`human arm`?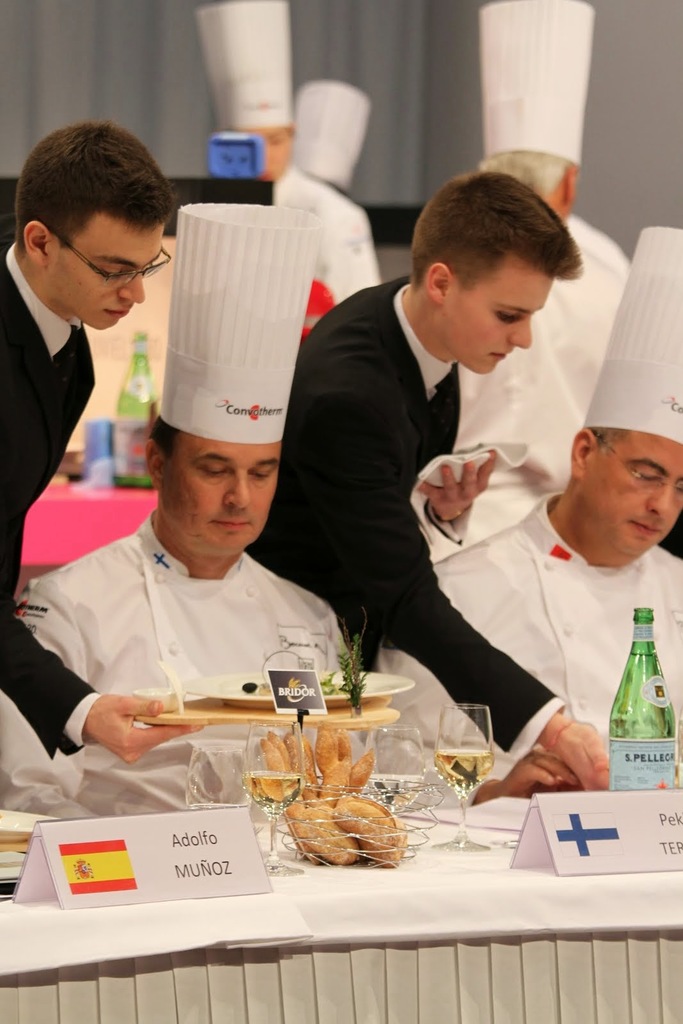
{"x1": 362, "y1": 563, "x2": 481, "y2": 822}
